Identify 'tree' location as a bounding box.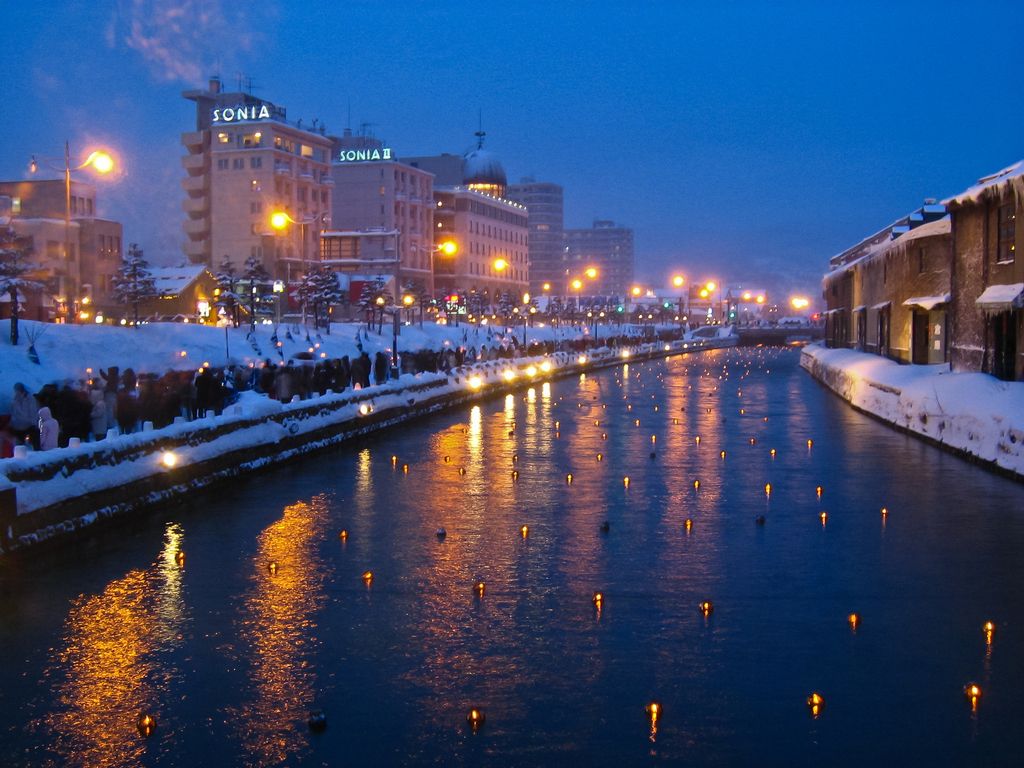
bbox=[212, 253, 248, 330].
